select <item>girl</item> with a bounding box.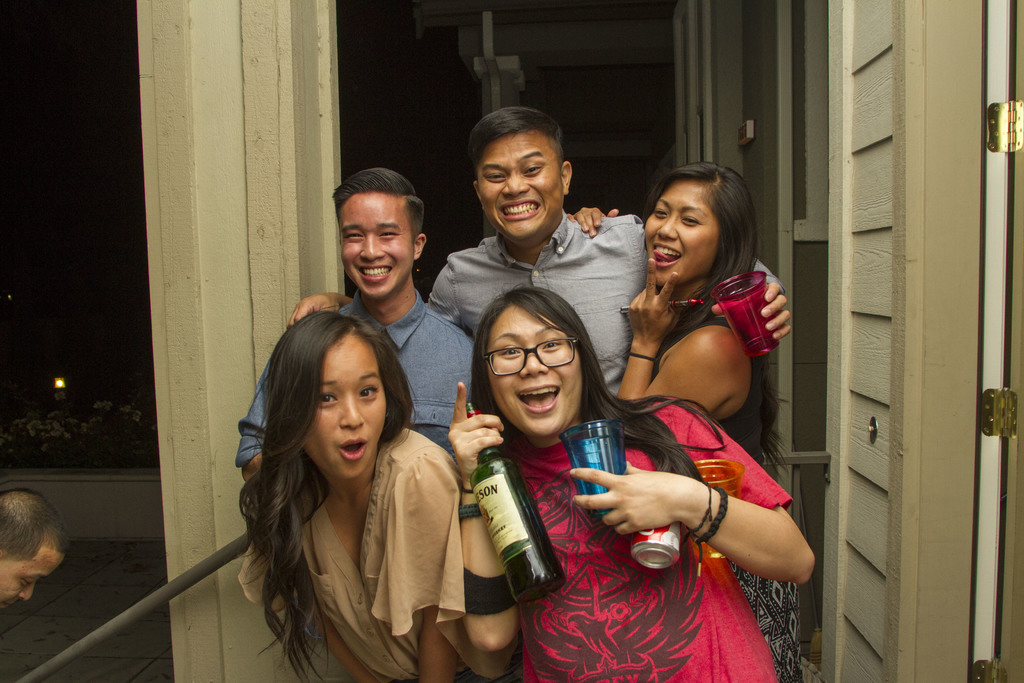
bbox=(241, 310, 492, 682).
